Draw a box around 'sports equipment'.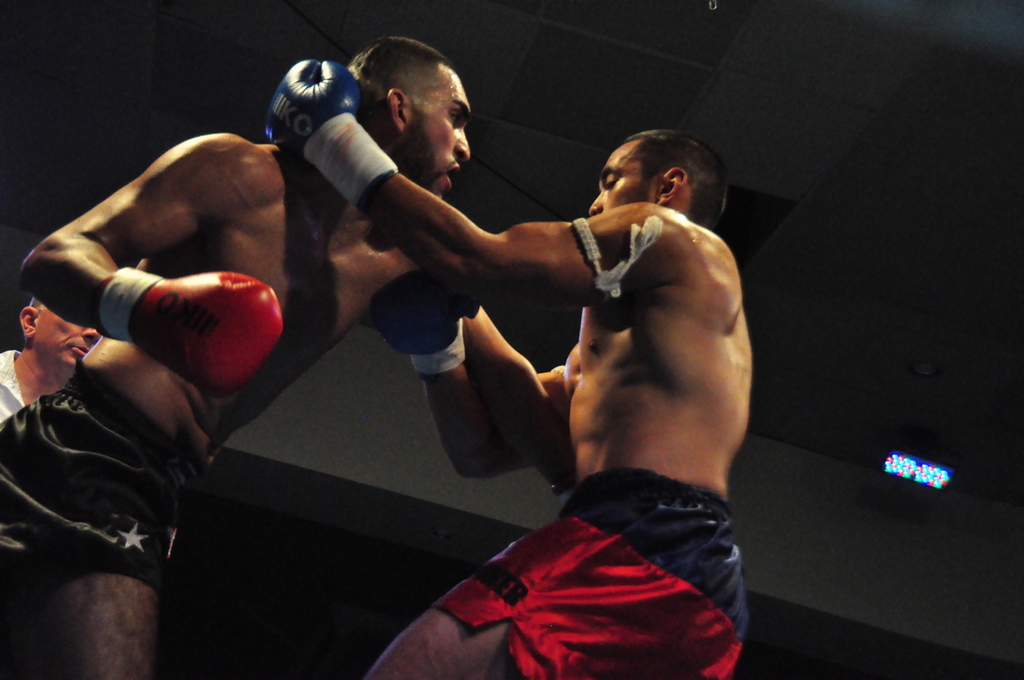
x1=91, y1=267, x2=290, y2=396.
